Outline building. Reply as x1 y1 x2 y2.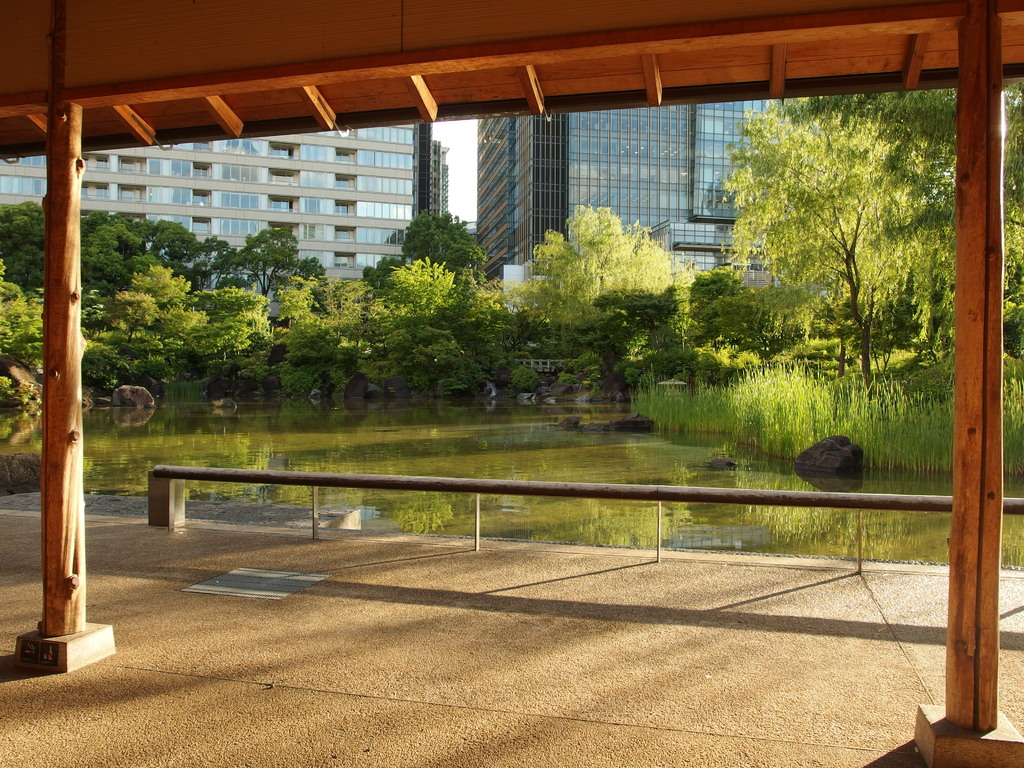
0 127 419 317.
